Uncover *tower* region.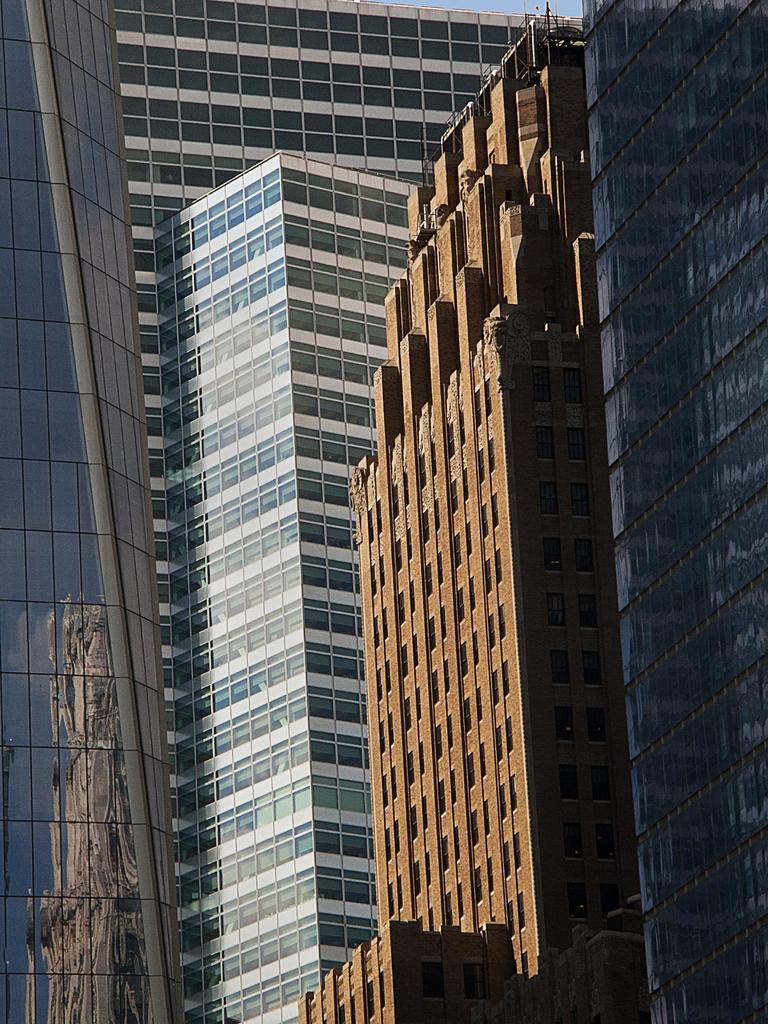
Uncovered: x1=583, y1=0, x2=767, y2=1023.
